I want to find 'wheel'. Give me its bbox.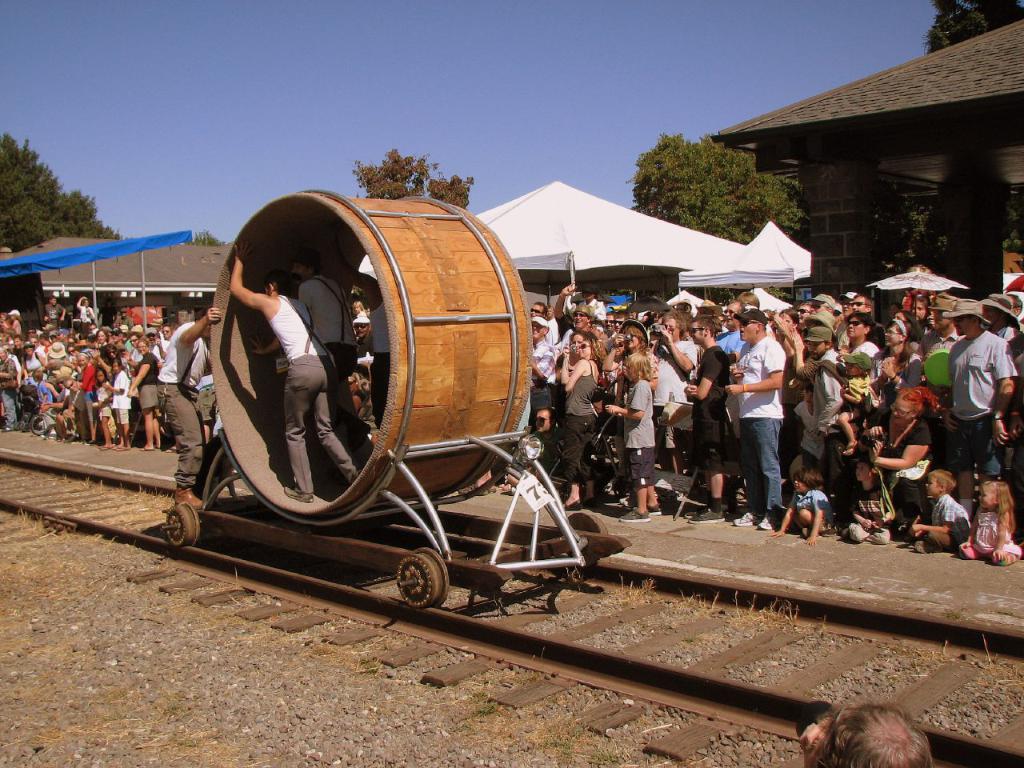
x1=168 y1=502 x2=200 y2=544.
